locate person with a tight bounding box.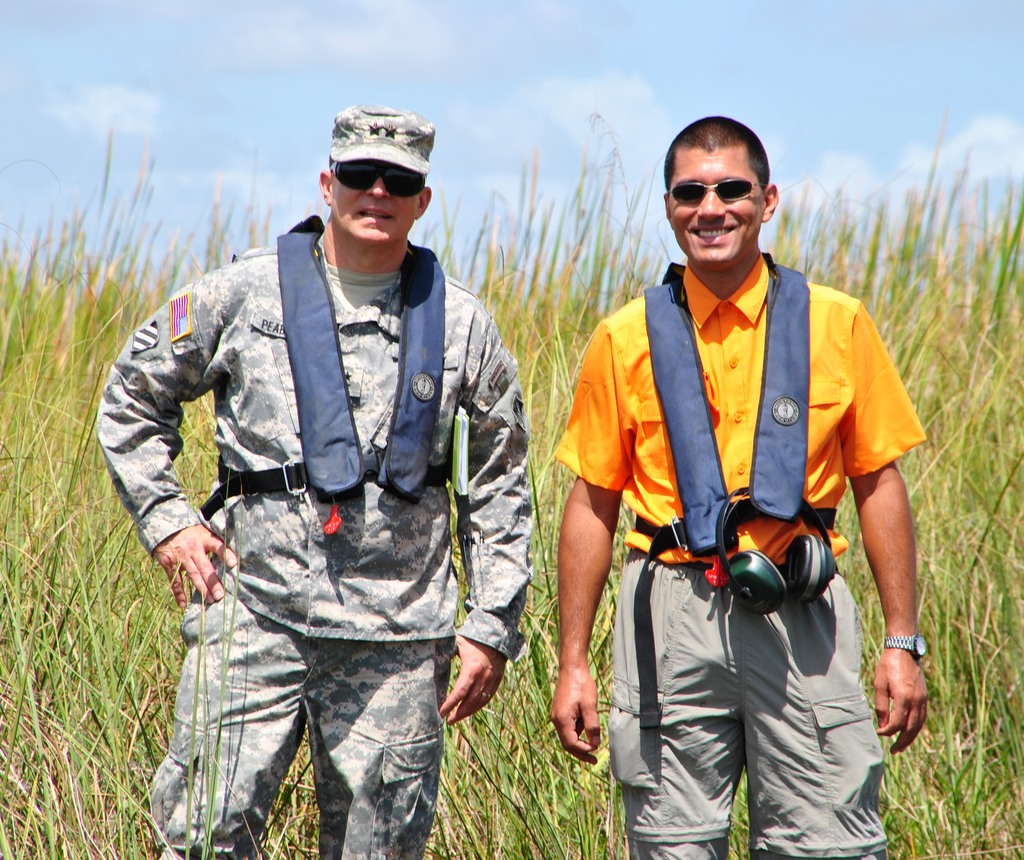
bbox=[93, 104, 541, 859].
